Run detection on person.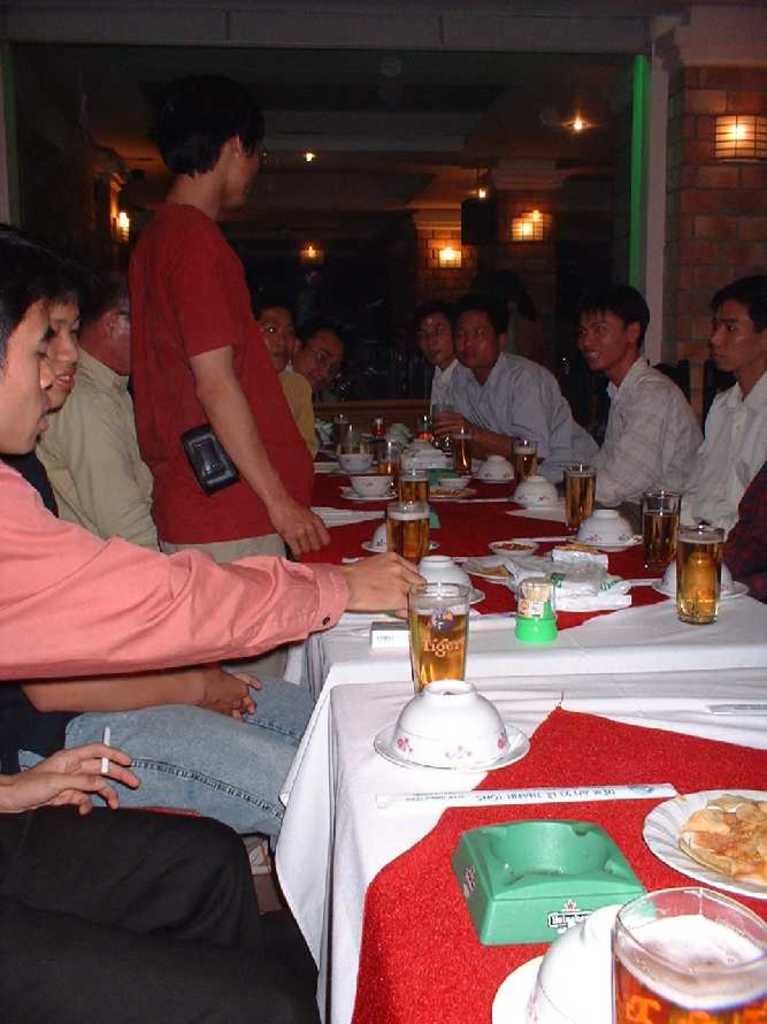
Result: bbox(0, 250, 320, 859).
